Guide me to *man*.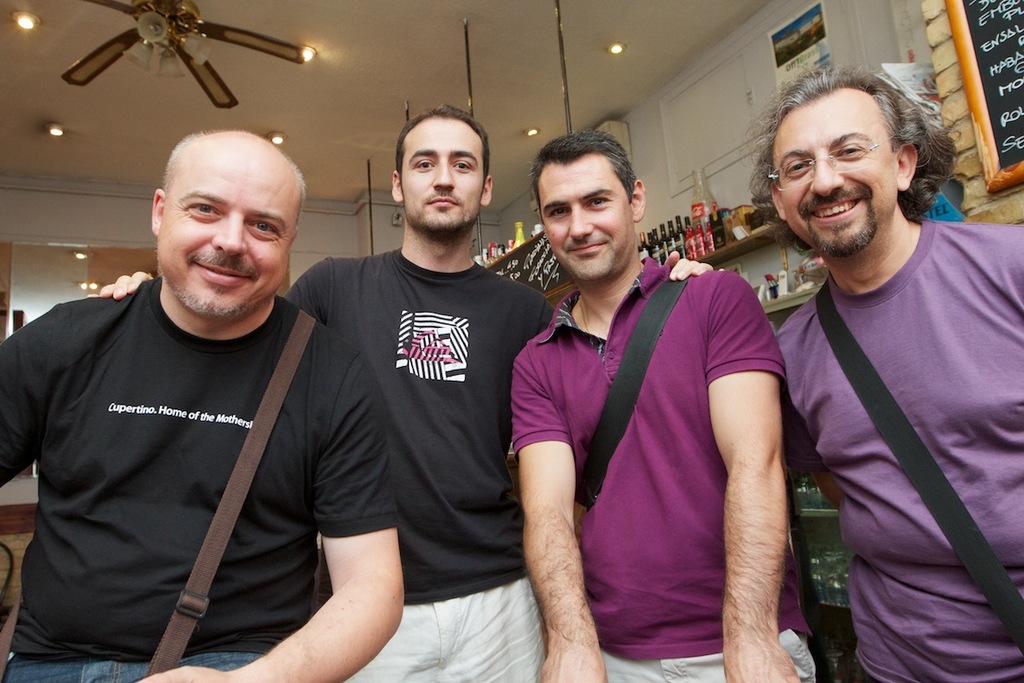
Guidance: {"x1": 102, "y1": 102, "x2": 723, "y2": 682}.
